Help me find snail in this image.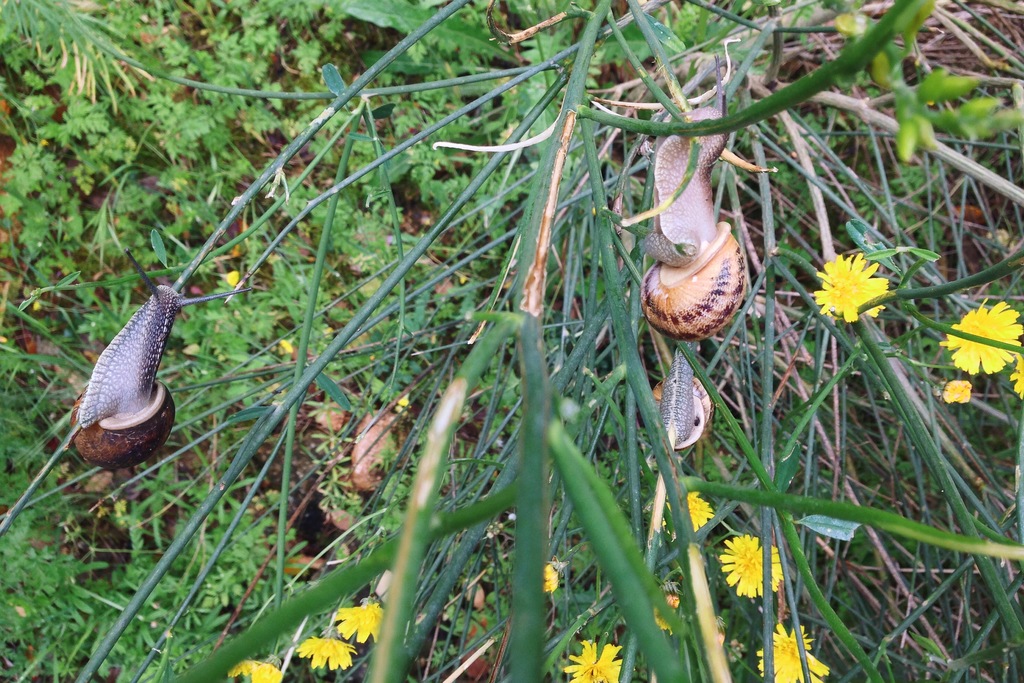
Found it: locate(72, 245, 253, 470).
